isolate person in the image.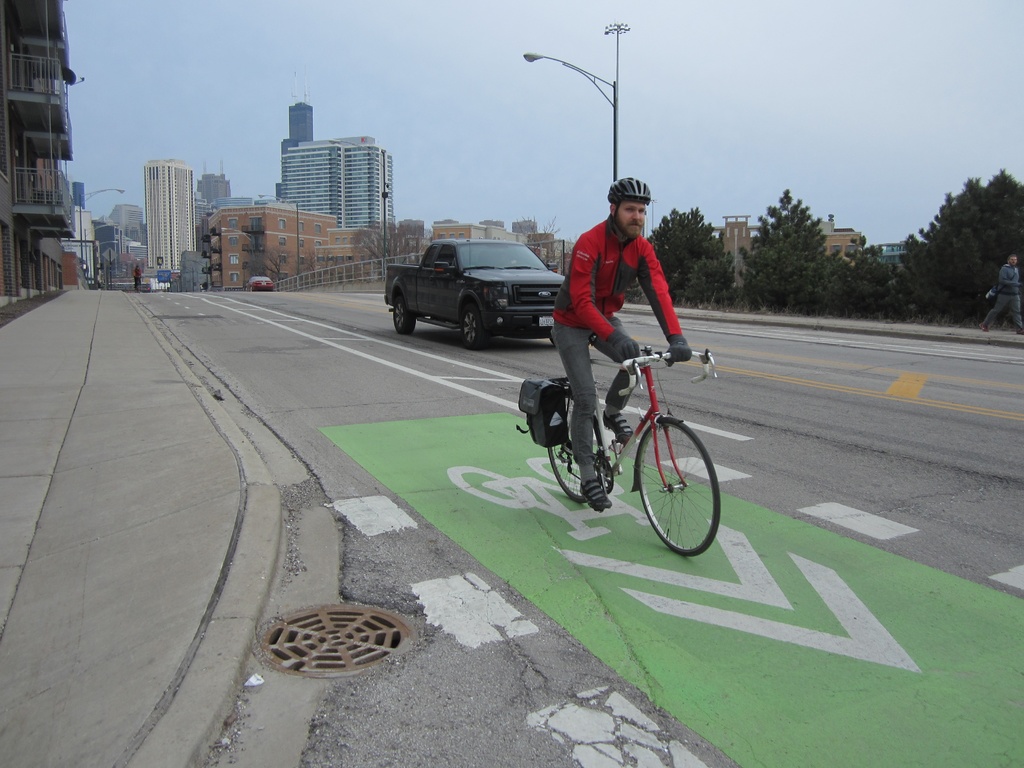
Isolated region: locate(548, 180, 680, 369).
